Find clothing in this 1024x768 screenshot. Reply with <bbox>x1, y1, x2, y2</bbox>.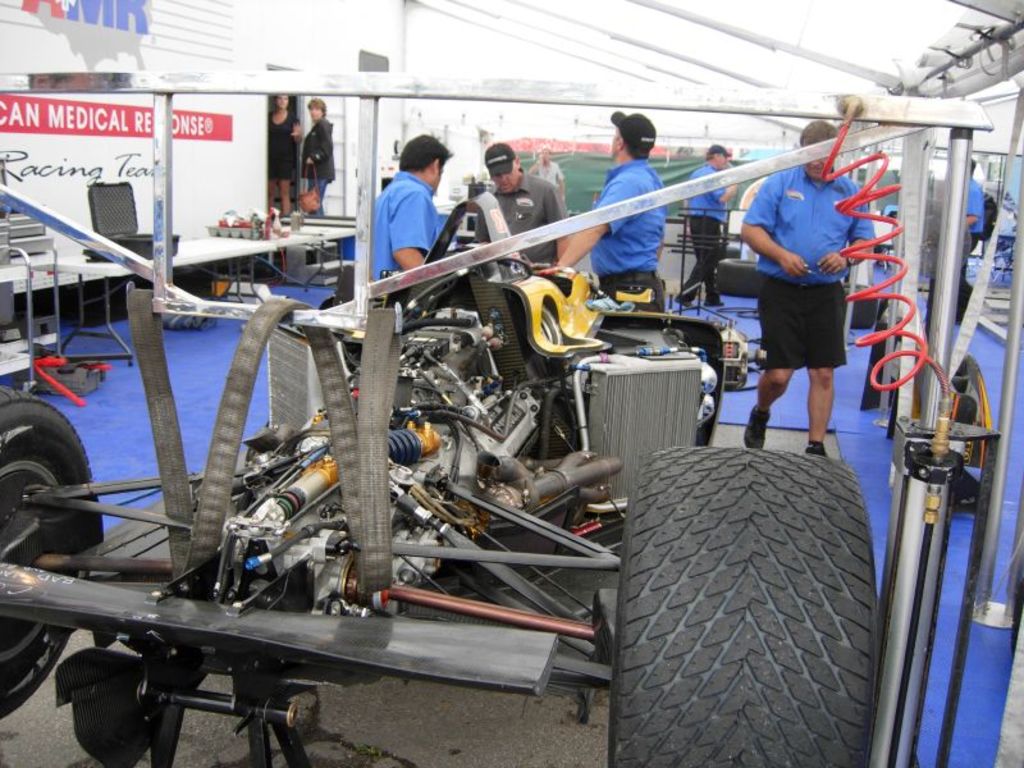
<bbox>296, 113, 334, 200</bbox>.
